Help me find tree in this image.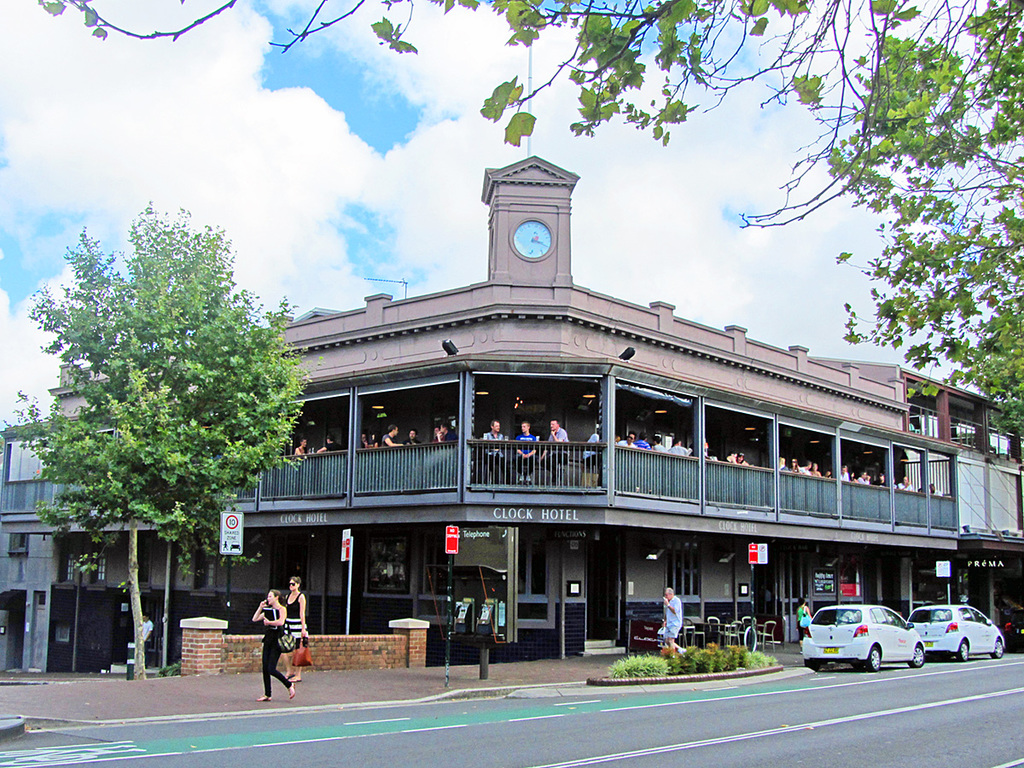
Found it: locate(24, 192, 291, 667).
